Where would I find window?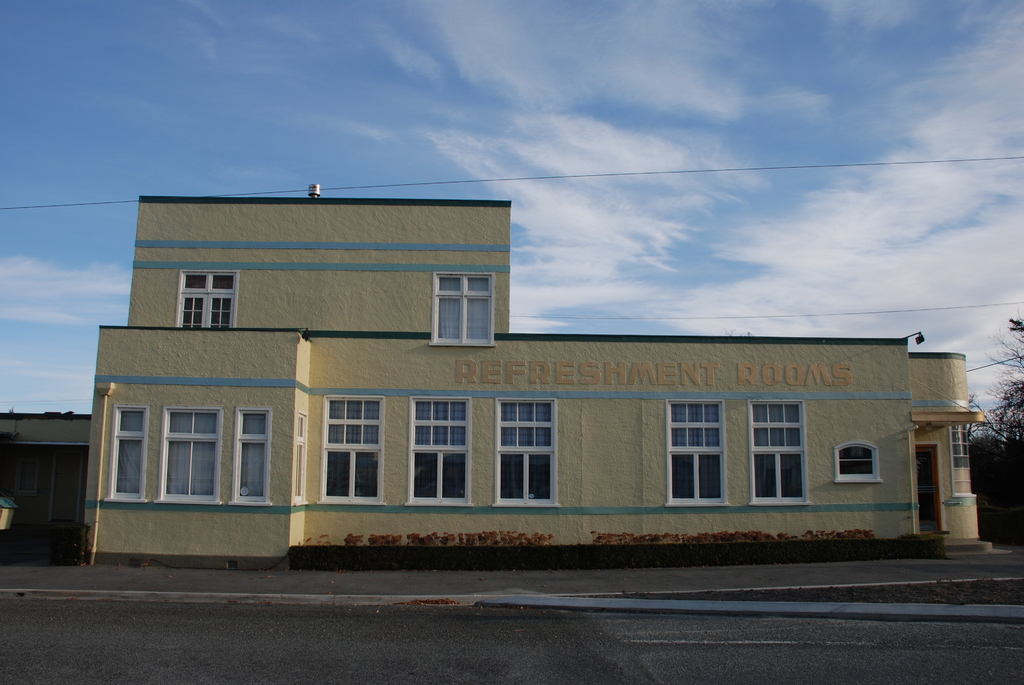
At bbox=[409, 397, 470, 505].
